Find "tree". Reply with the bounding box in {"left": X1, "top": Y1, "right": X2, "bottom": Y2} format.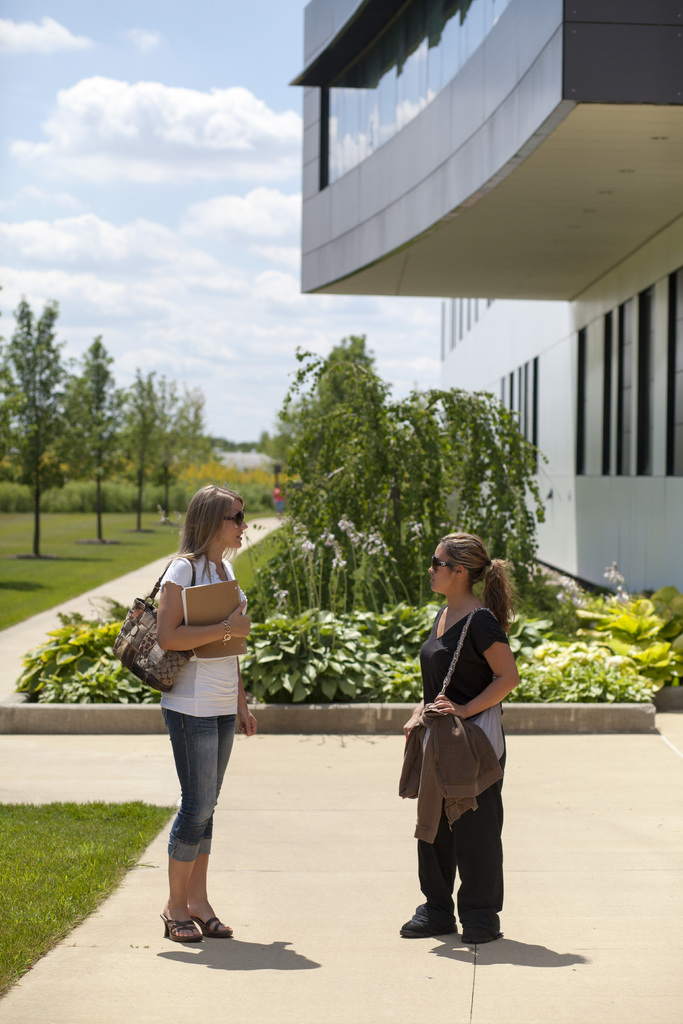
{"left": 0, "top": 280, "right": 81, "bottom": 564}.
